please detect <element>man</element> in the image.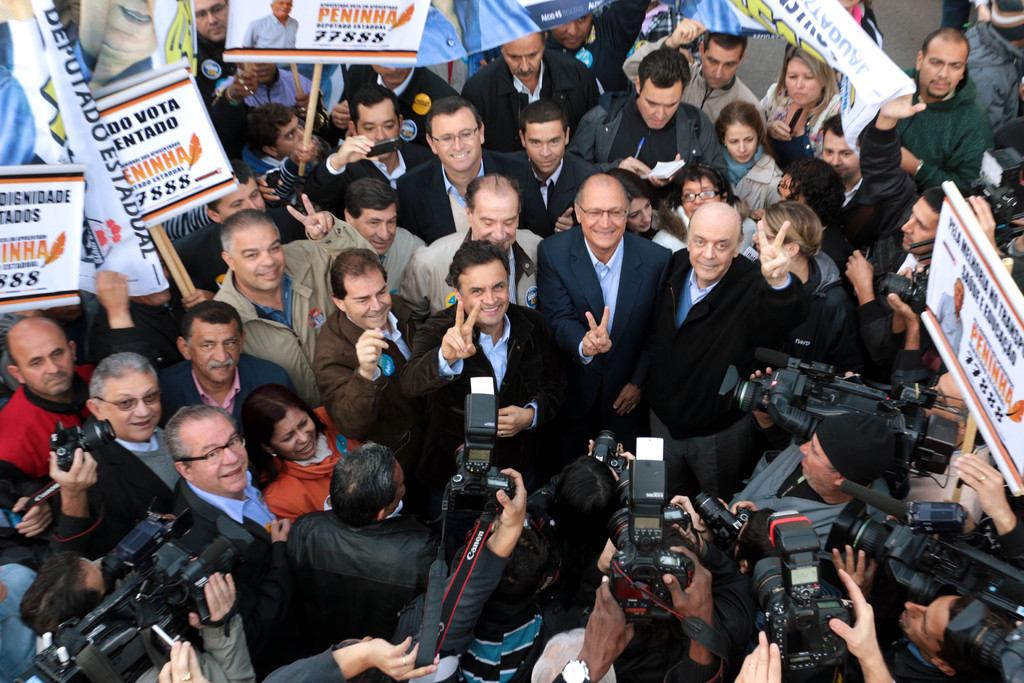
<bbox>813, 114, 861, 253</bbox>.
